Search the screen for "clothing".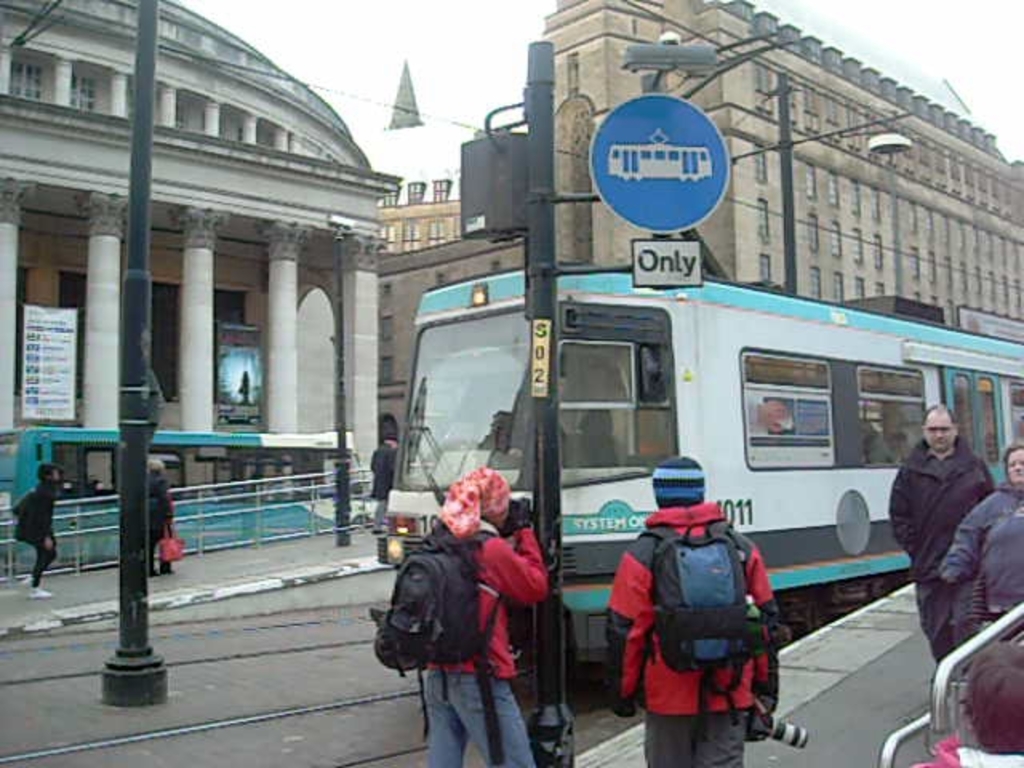
Found at left=600, top=496, right=784, bottom=766.
